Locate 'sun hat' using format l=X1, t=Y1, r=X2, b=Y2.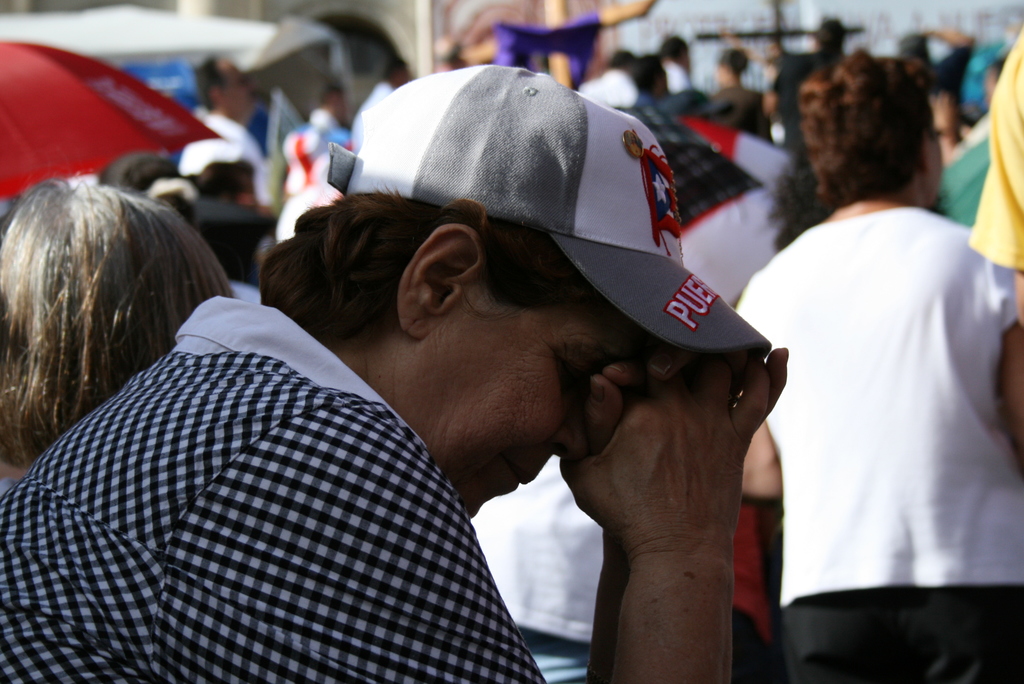
l=177, t=196, r=285, b=243.
